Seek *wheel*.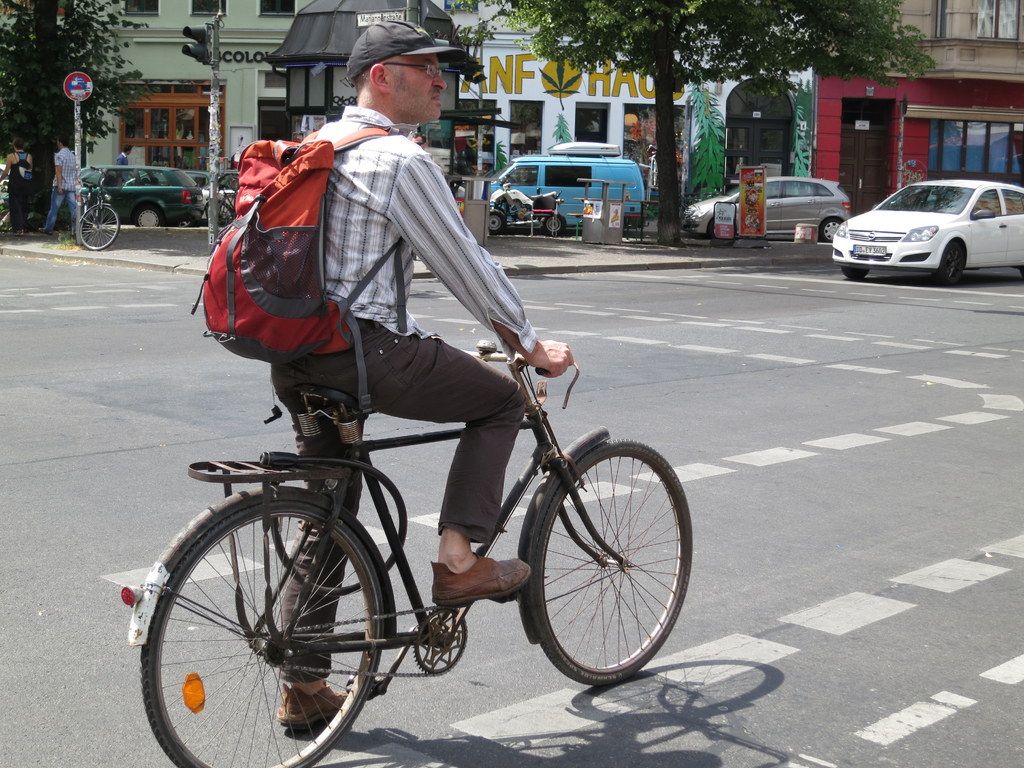
[left=79, top=202, right=124, bottom=249].
